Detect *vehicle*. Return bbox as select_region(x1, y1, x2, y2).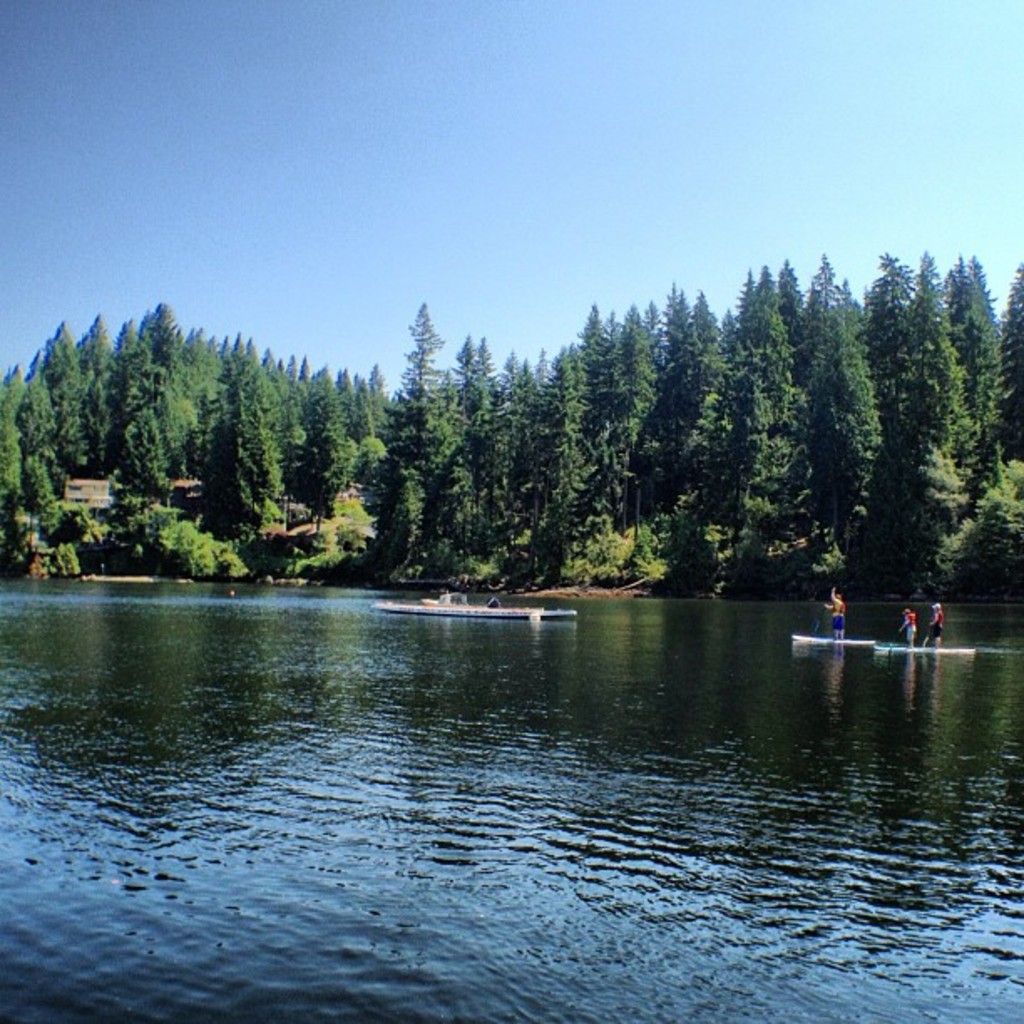
select_region(375, 599, 577, 616).
